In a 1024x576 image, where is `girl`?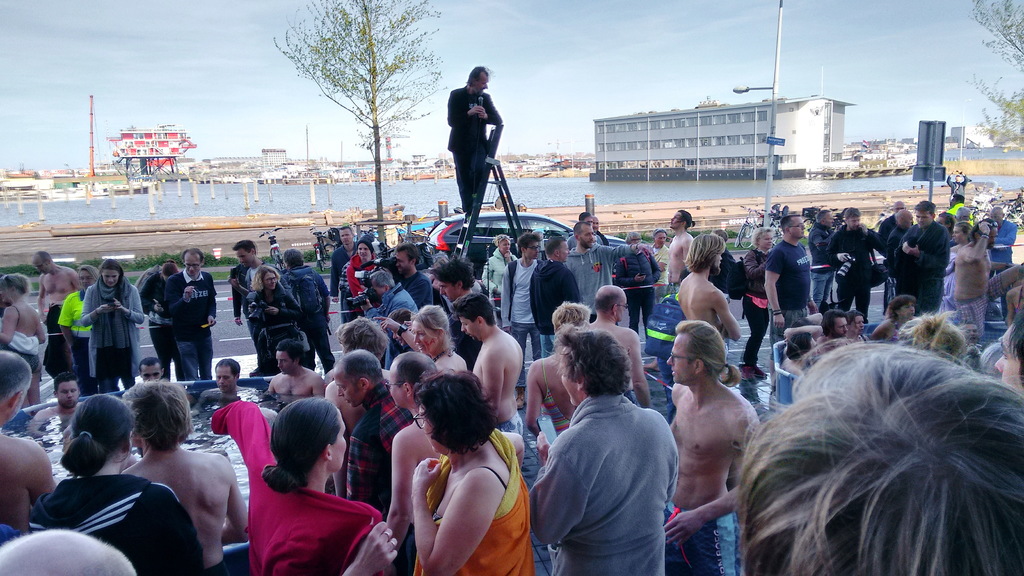
bbox=(81, 263, 145, 394).
